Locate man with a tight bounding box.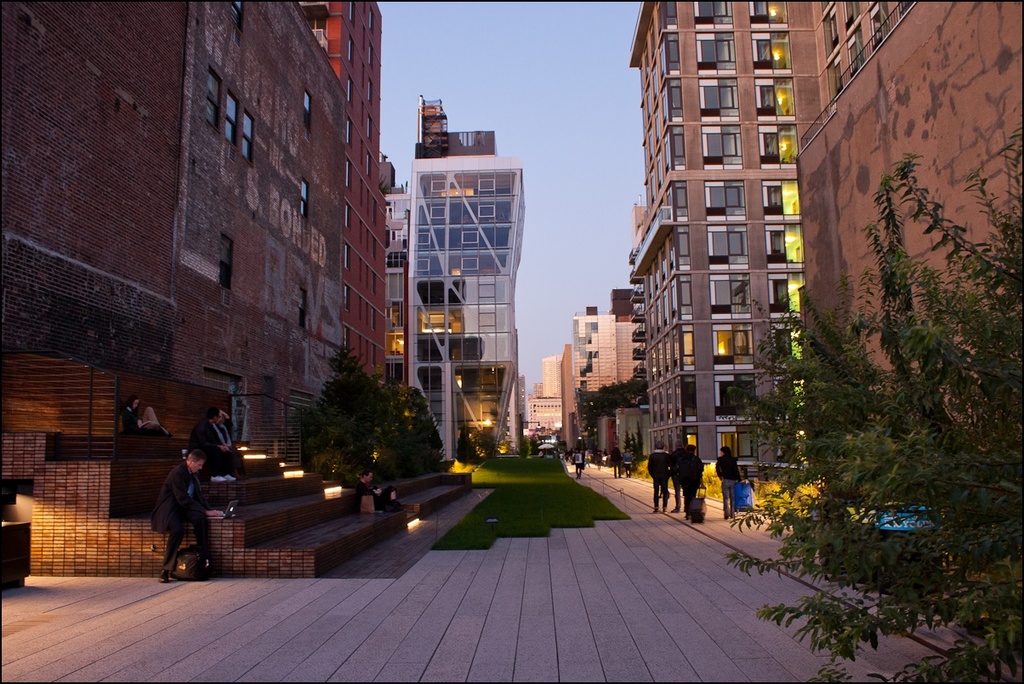
Rect(681, 444, 708, 517).
